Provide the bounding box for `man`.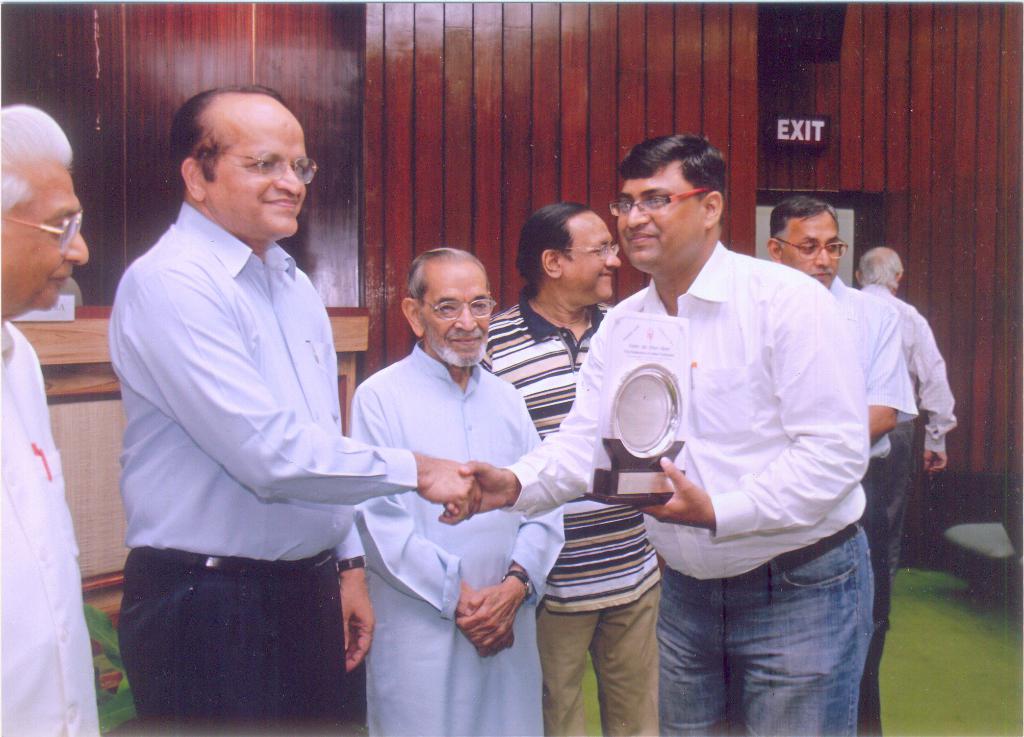
x1=435, y1=126, x2=875, y2=736.
